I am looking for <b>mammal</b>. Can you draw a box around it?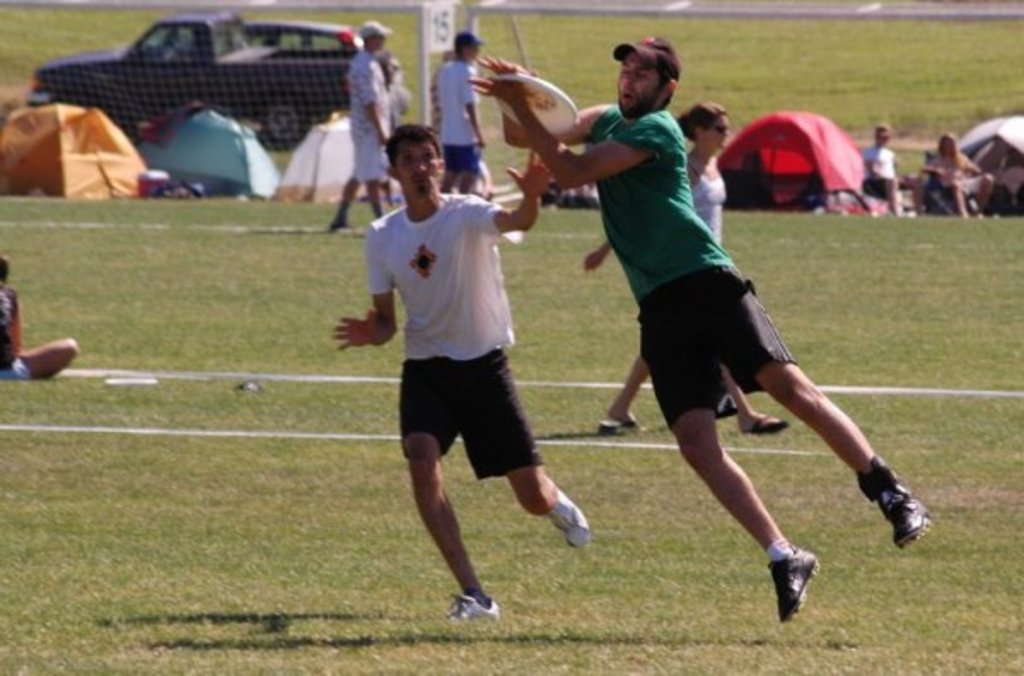
Sure, the bounding box is l=468, t=34, r=928, b=621.
